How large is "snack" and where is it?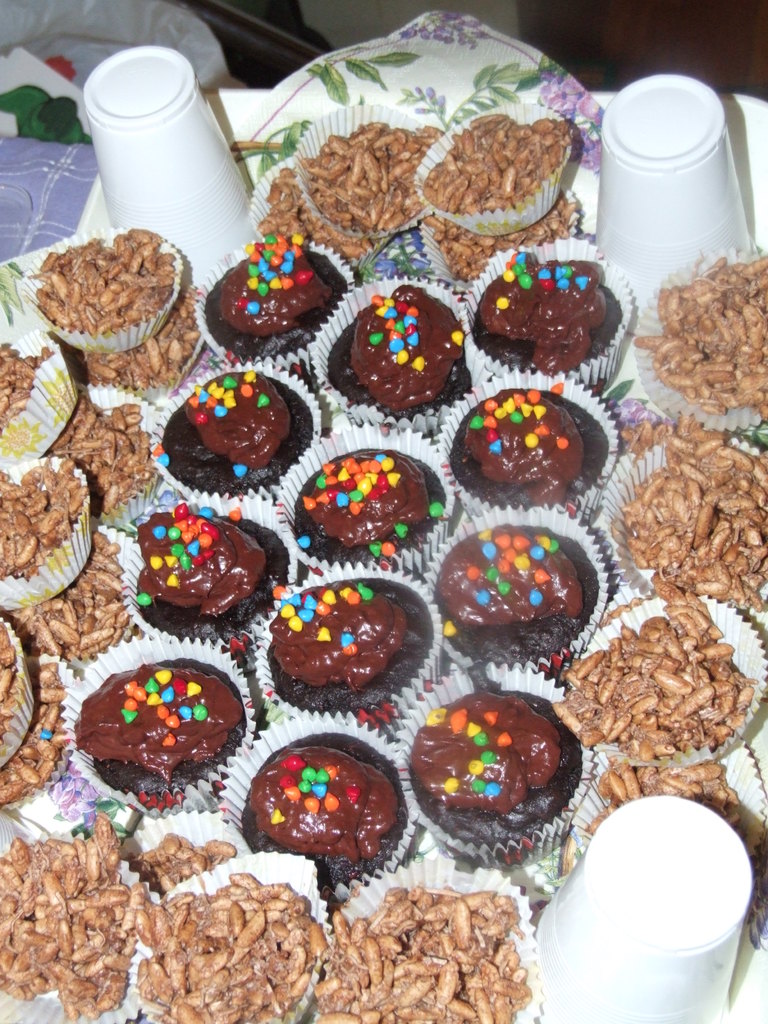
Bounding box: <bbox>326, 282, 471, 415</bbox>.
